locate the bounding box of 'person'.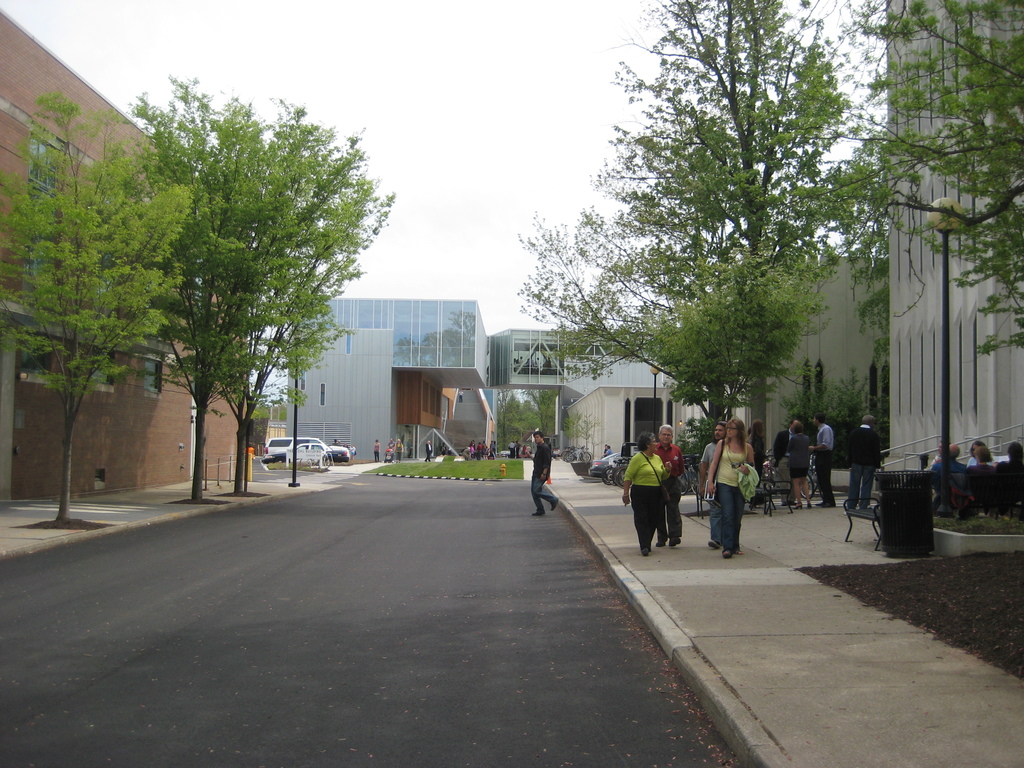
Bounding box: l=809, t=417, r=834, b=508.
